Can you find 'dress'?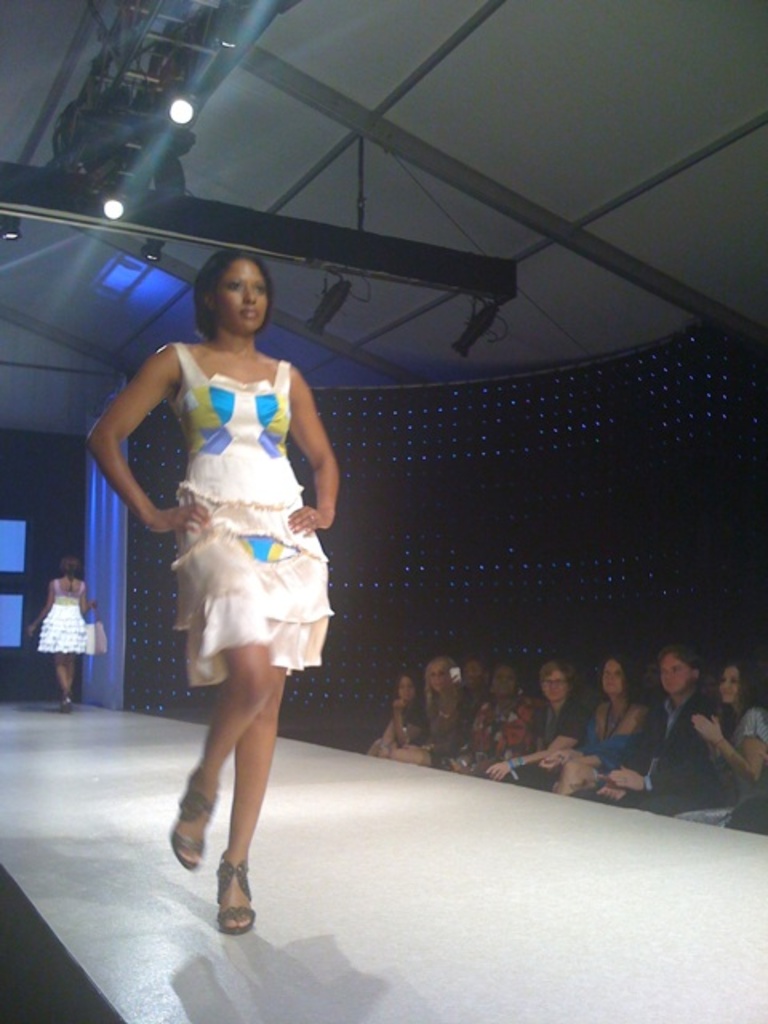
Yes, bounding box: crop(162, 344, 336, 685).
